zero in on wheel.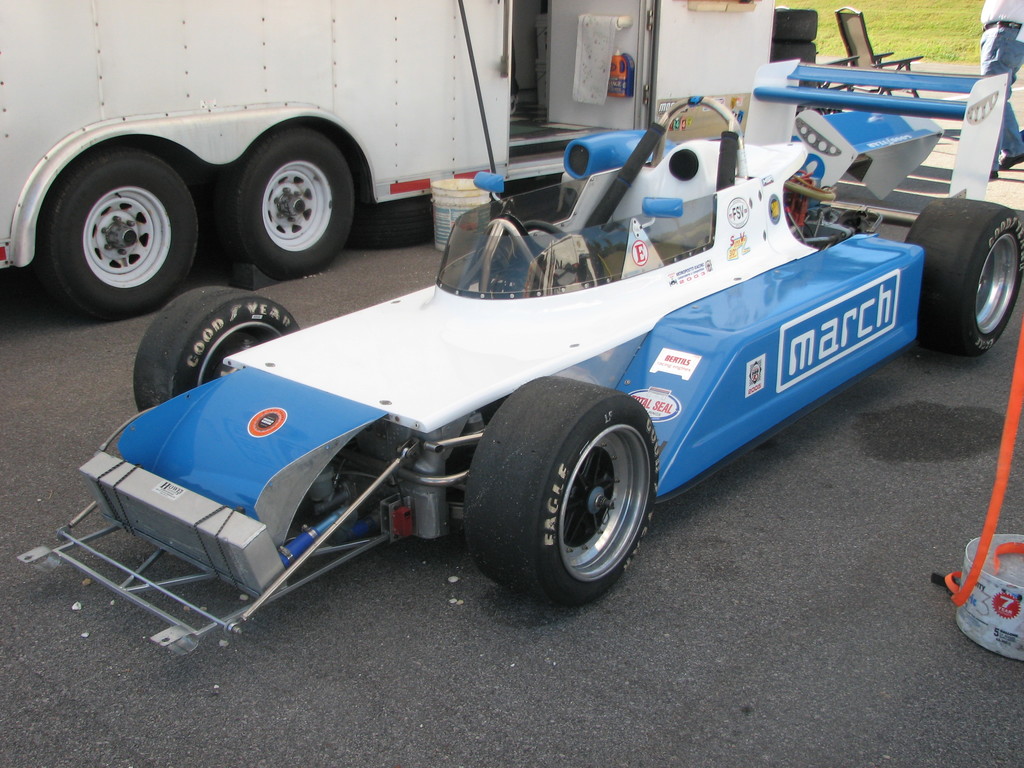
Zeroed in: detection(904, 198, 1023, 355).
